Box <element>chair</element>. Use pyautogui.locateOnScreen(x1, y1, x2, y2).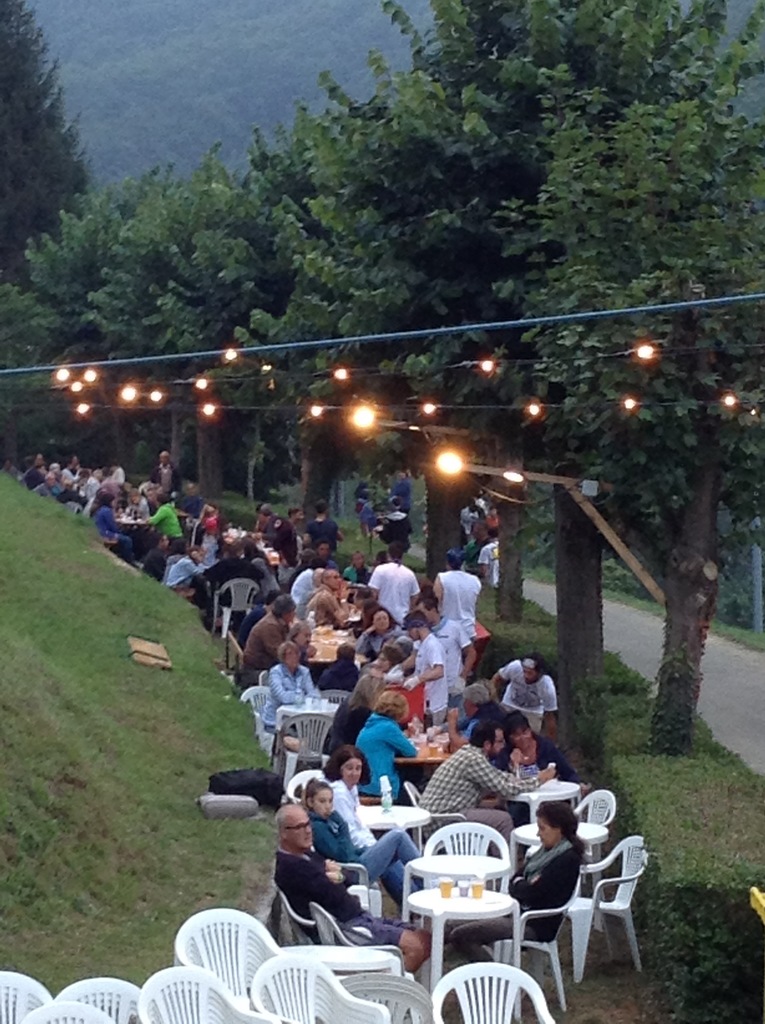
pyautogui.locateOnScreen(265, 710, 332, 794).
